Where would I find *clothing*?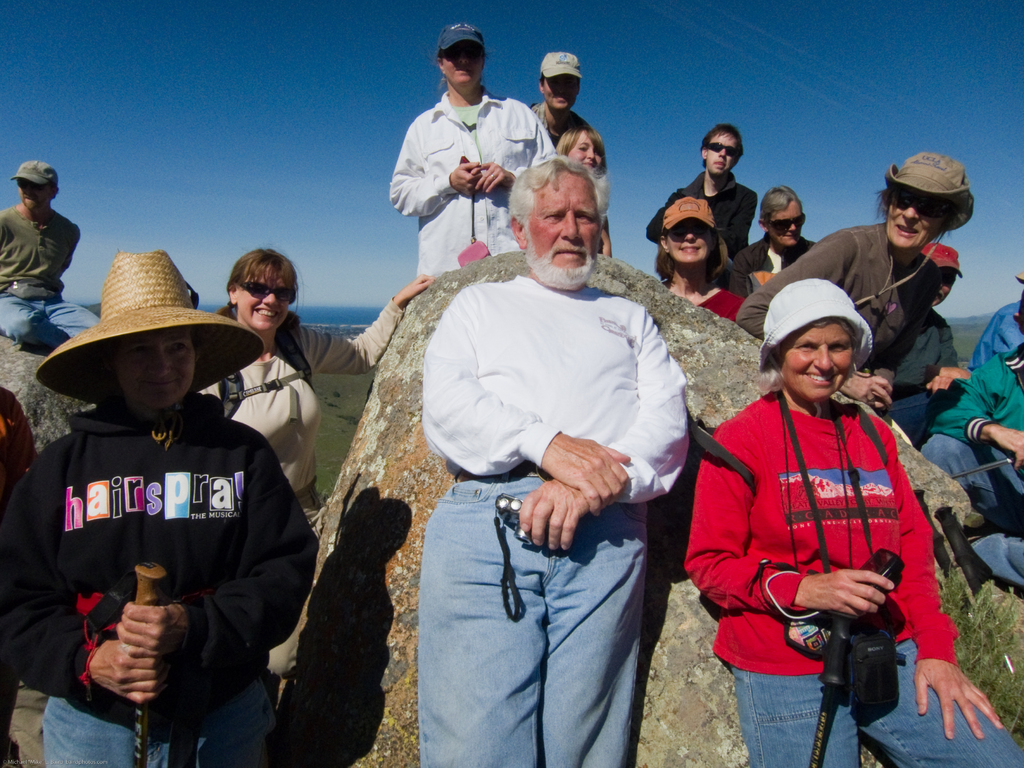
At Rect(0, 383, 36, 766).
